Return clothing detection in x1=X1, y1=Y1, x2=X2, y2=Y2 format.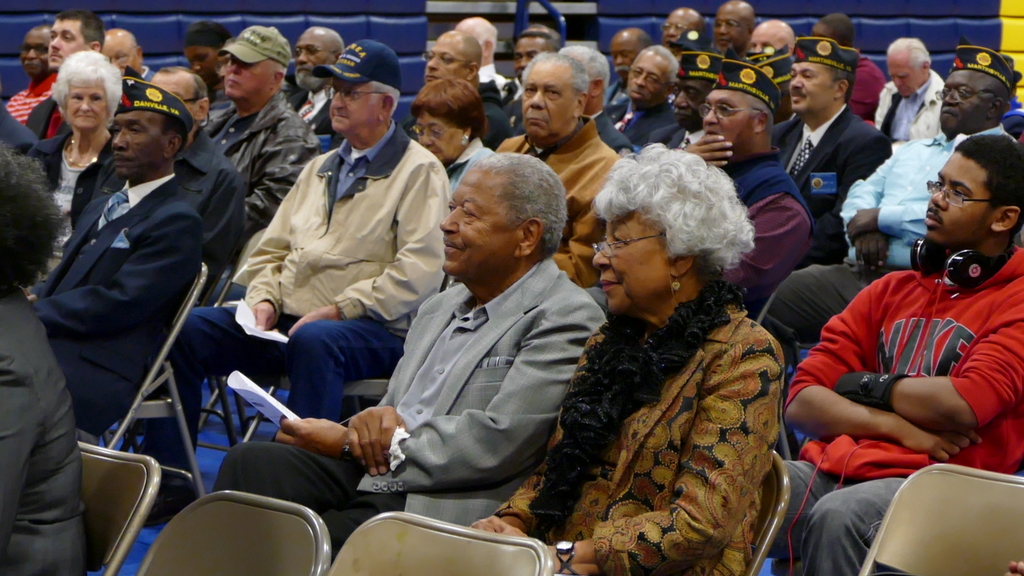
x1=0, y1=73, x2=53, y2=125.
